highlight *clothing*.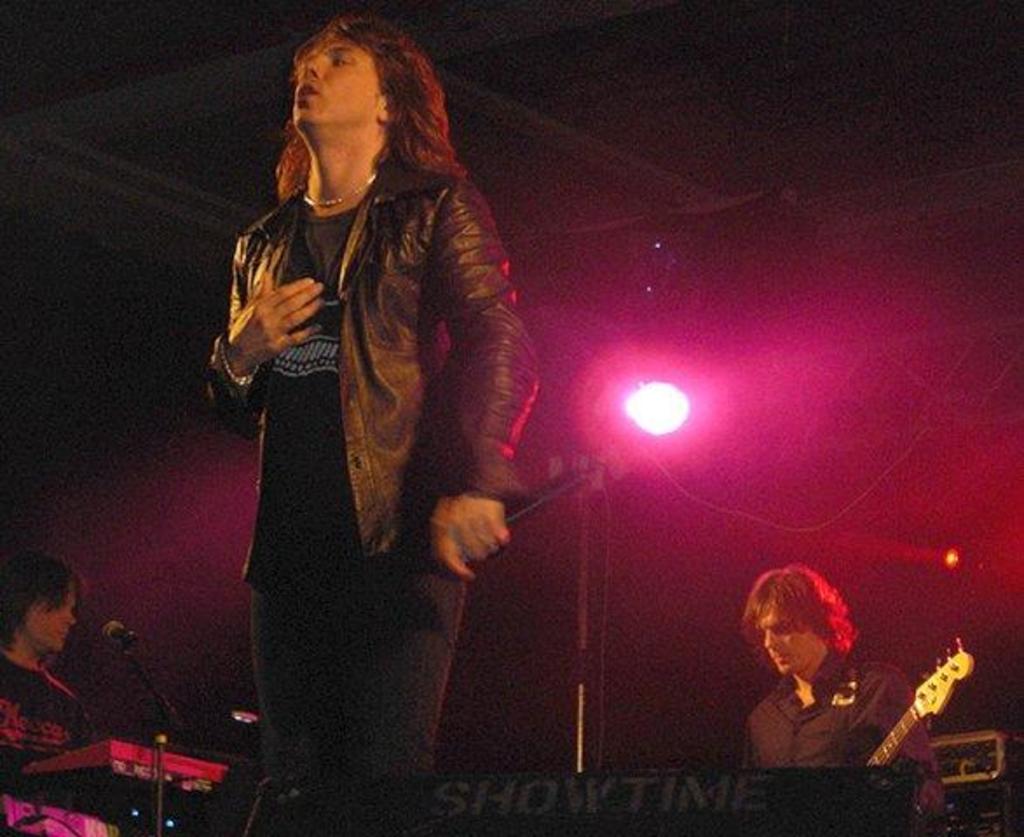
Highlighted region: <region>738, 642, 935, 813</region>.
